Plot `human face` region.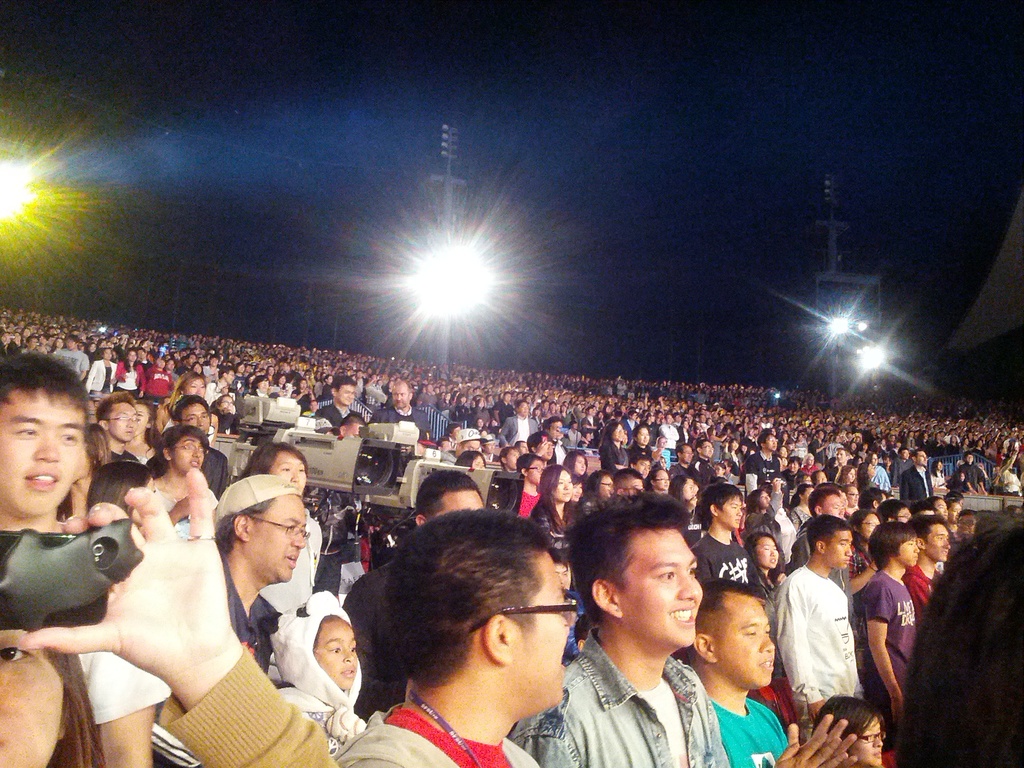
Plotted at region(614, 424, 623, 440).
